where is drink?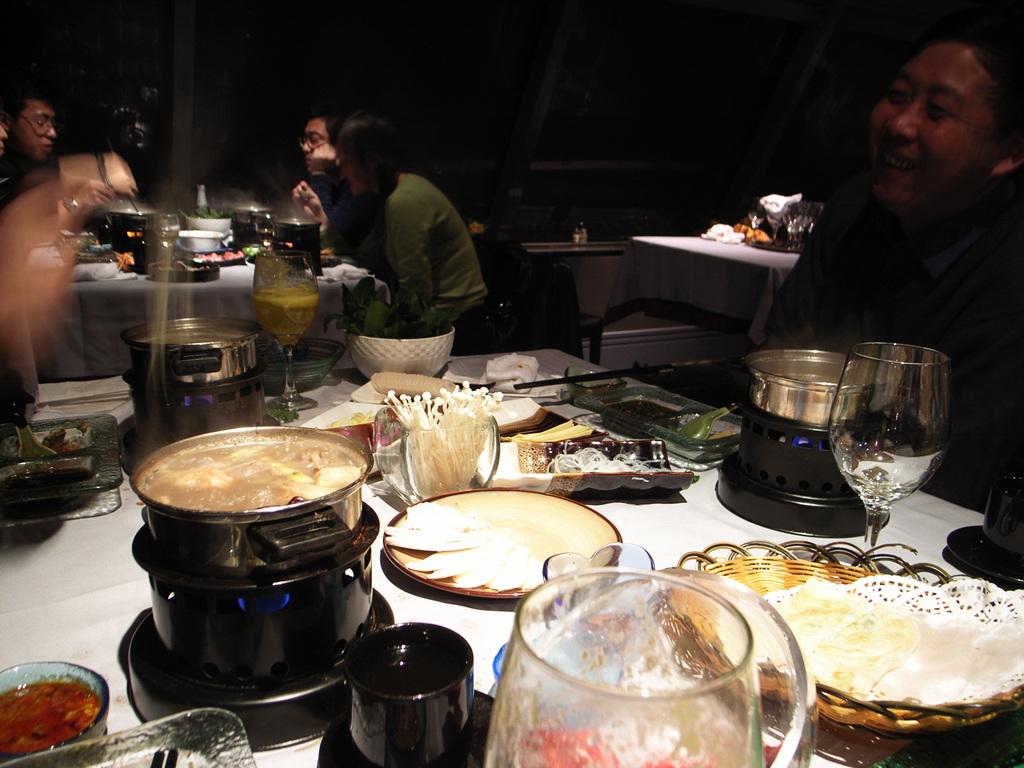
<box>250,244,317,408</box>.
